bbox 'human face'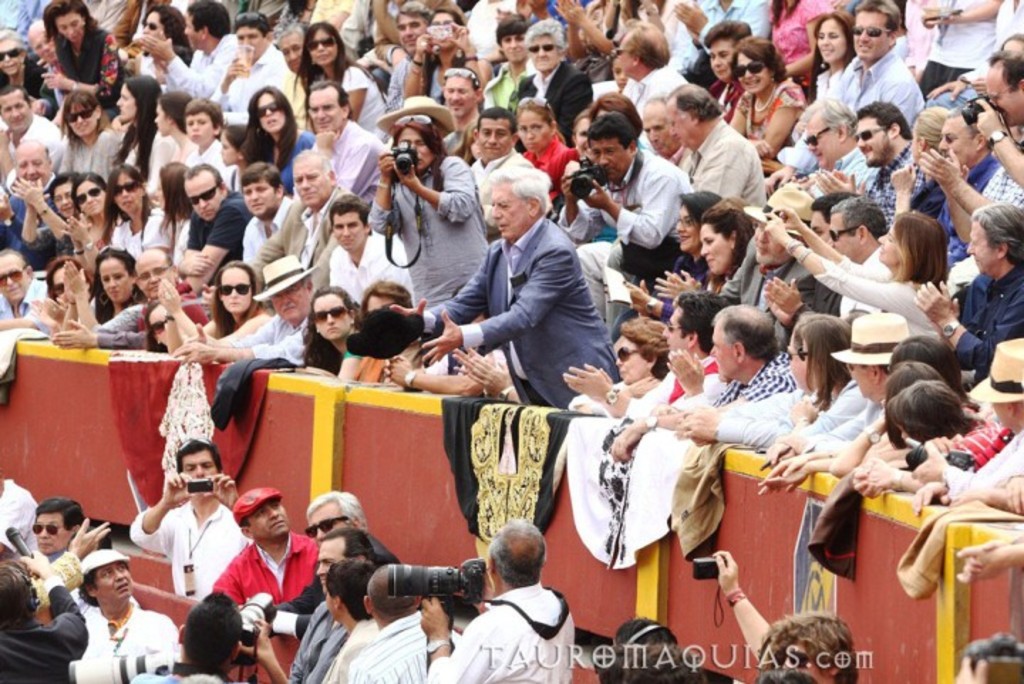
bbox=(71, 100, 100, 132)
